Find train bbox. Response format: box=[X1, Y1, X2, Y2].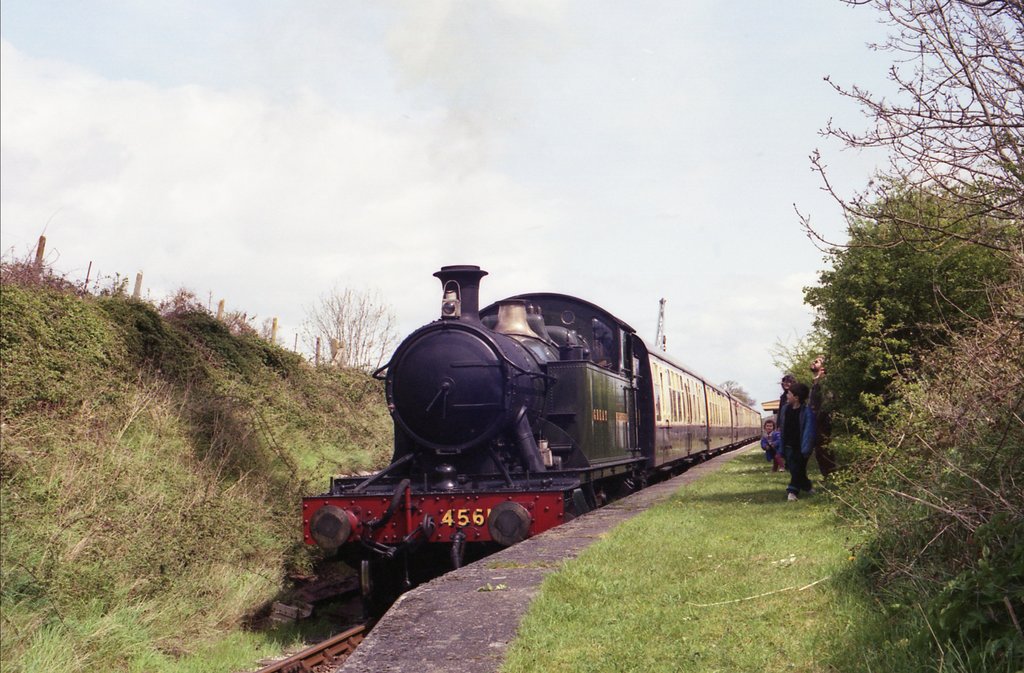
box=[278, 258, 757, 607].
